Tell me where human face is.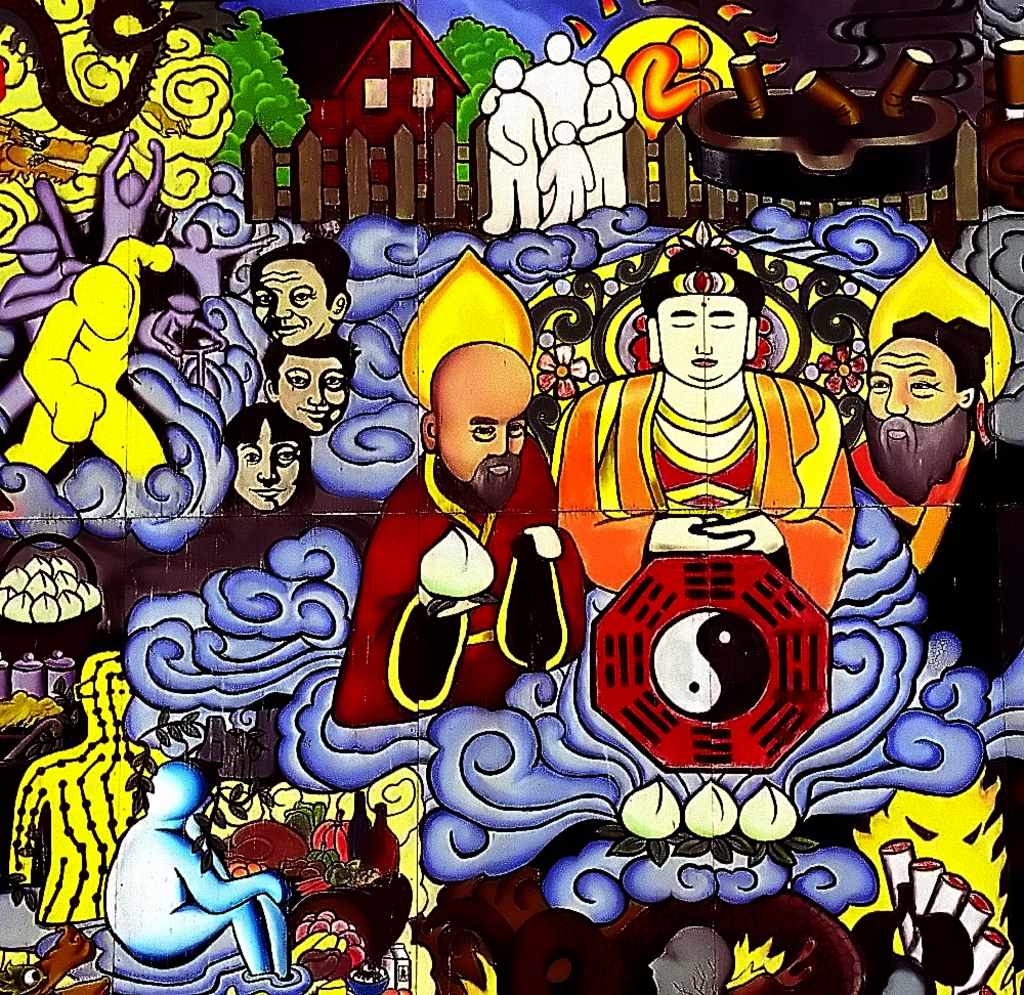
human face is at crop(863, 342, 958, 421).
